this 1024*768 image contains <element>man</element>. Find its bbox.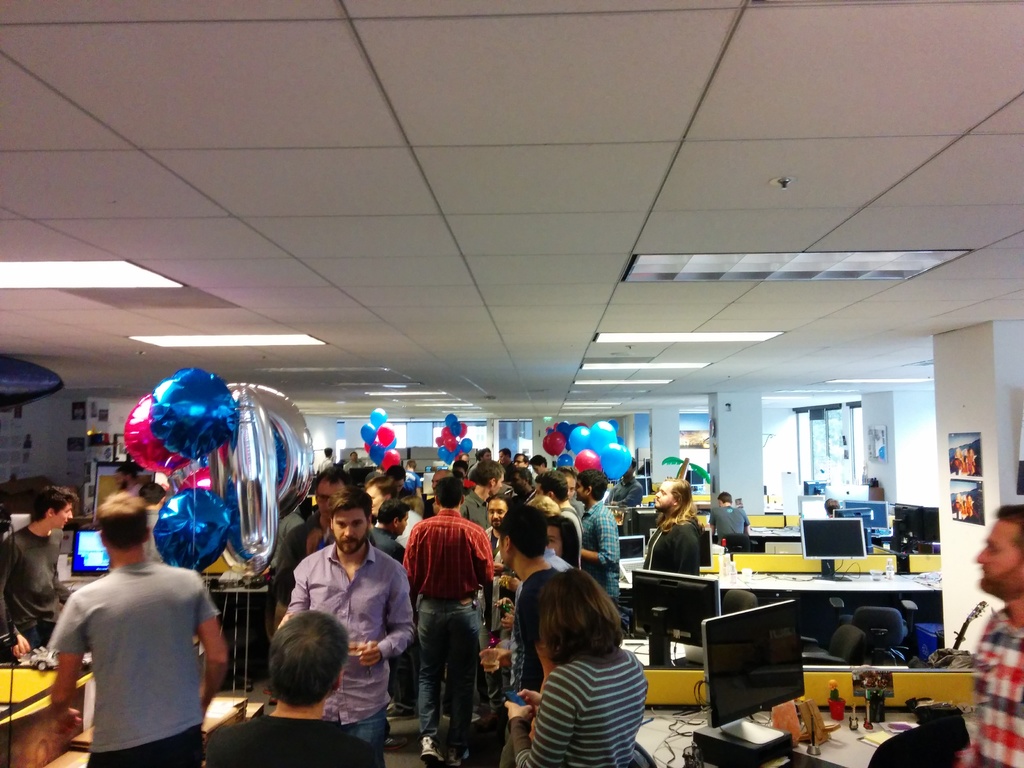
box=[499, 447, 517, 470].
